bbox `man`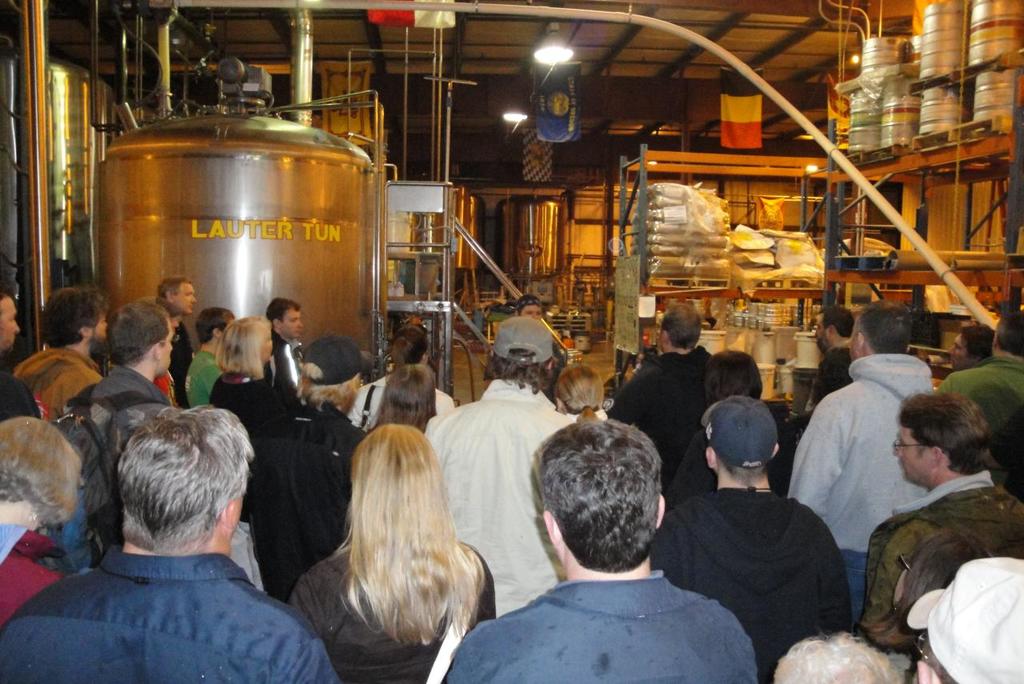
region(424, 315, 582, 616)
